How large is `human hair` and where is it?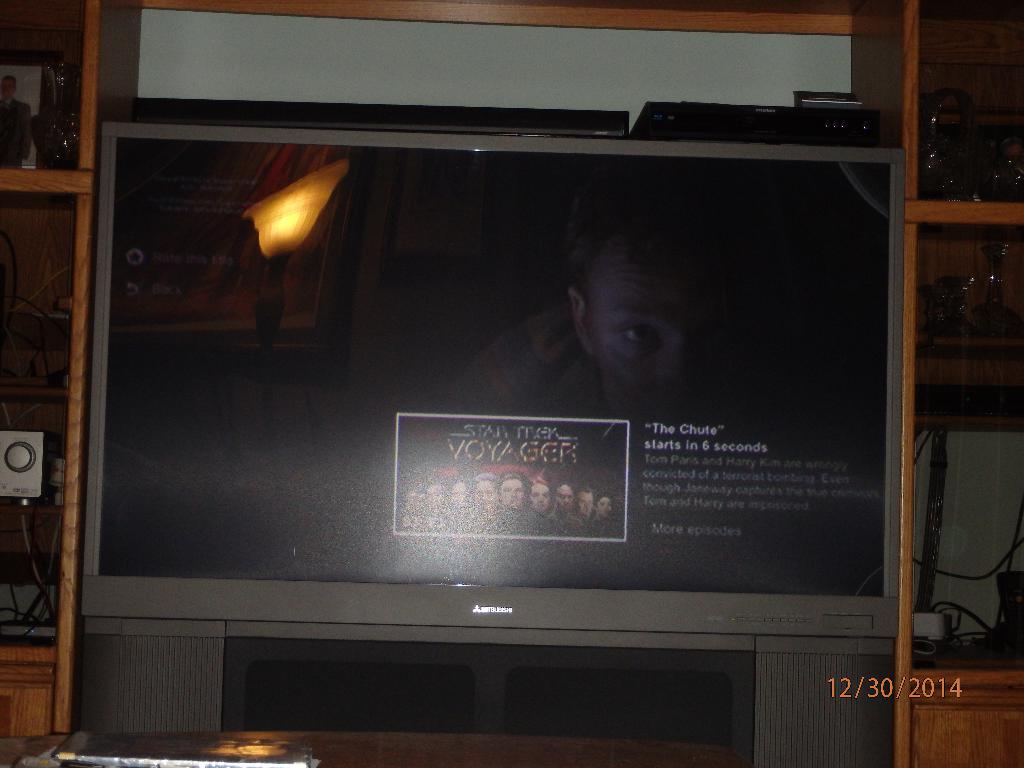
Bounding box: Rect(578, 481, 595, 496).
